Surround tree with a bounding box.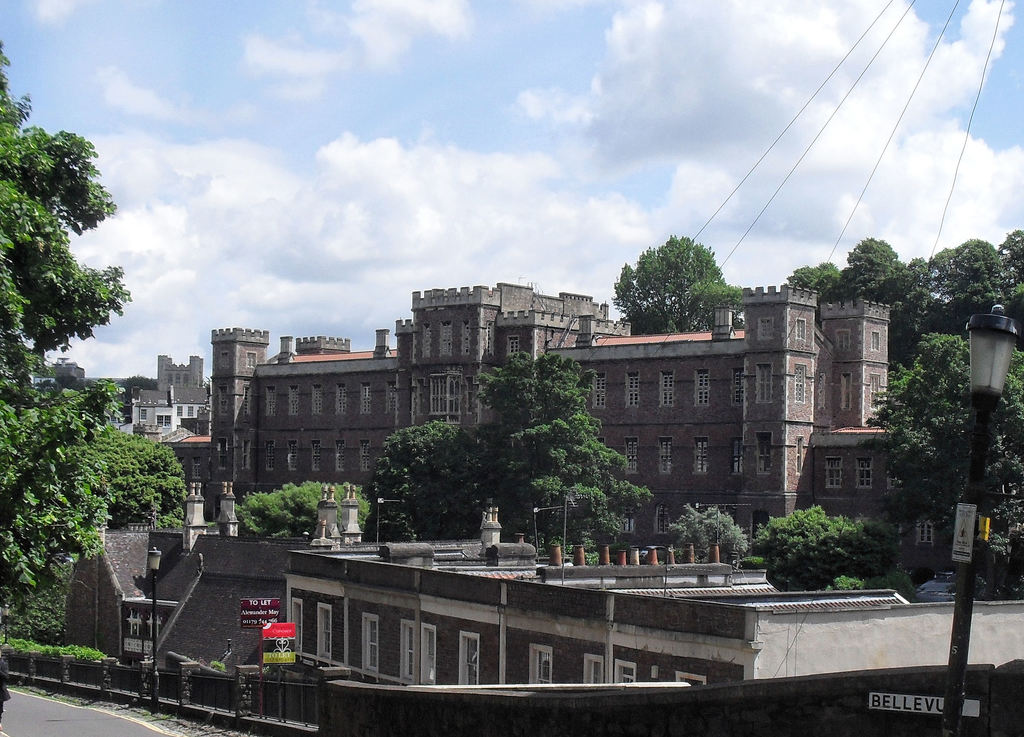
bbox=(373, 421, 517, 540).
